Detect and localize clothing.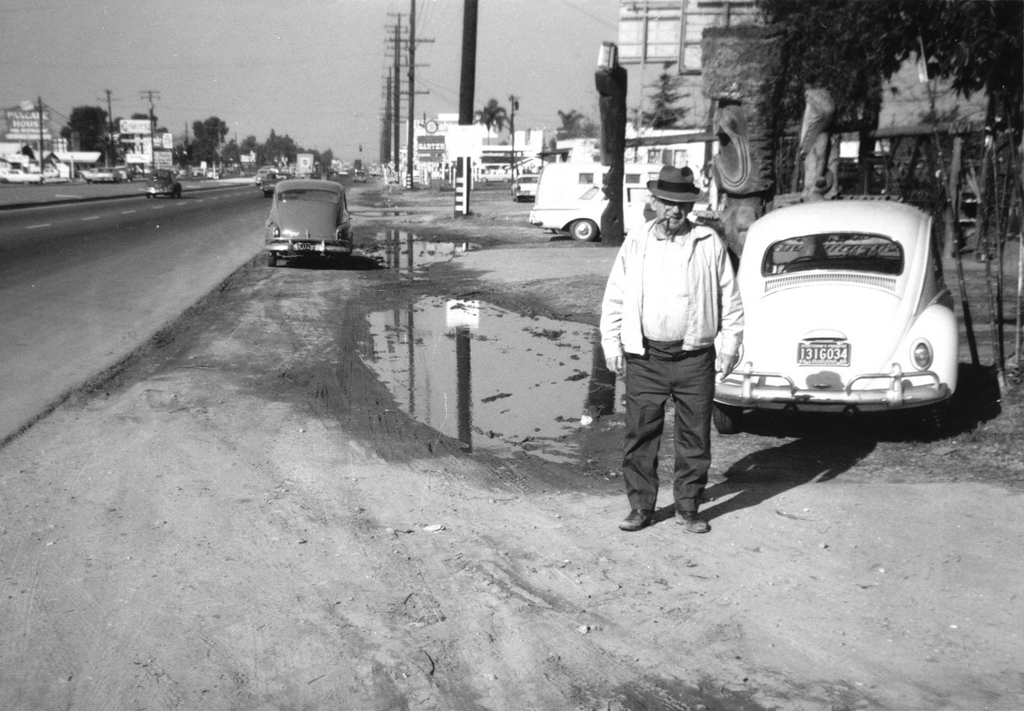
Localized at (597,222,745,511).
